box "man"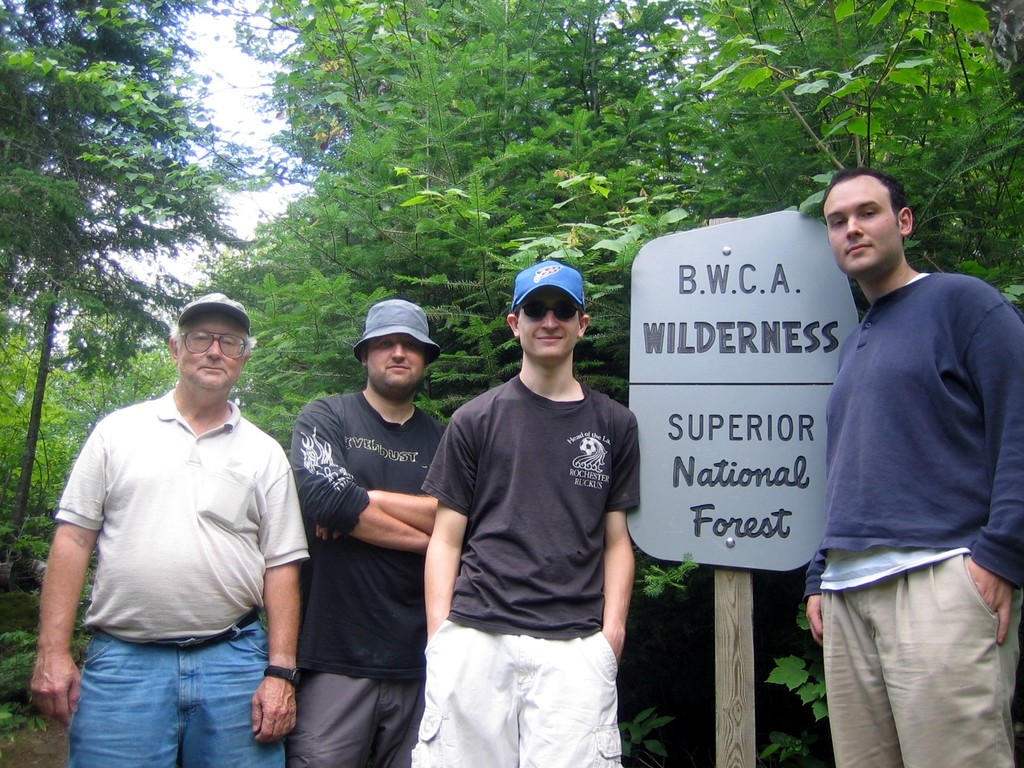
{"left": 417, "top": 260, "right": 645, "bottom": 767}
